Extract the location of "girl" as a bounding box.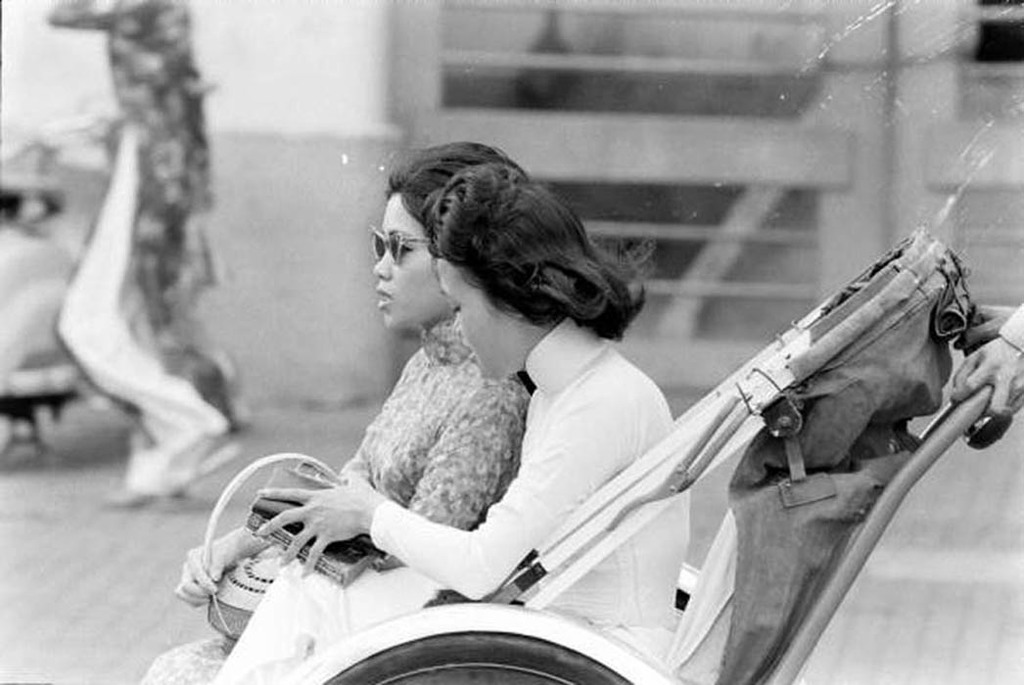
bbox=(145, 141, 530, 684).
